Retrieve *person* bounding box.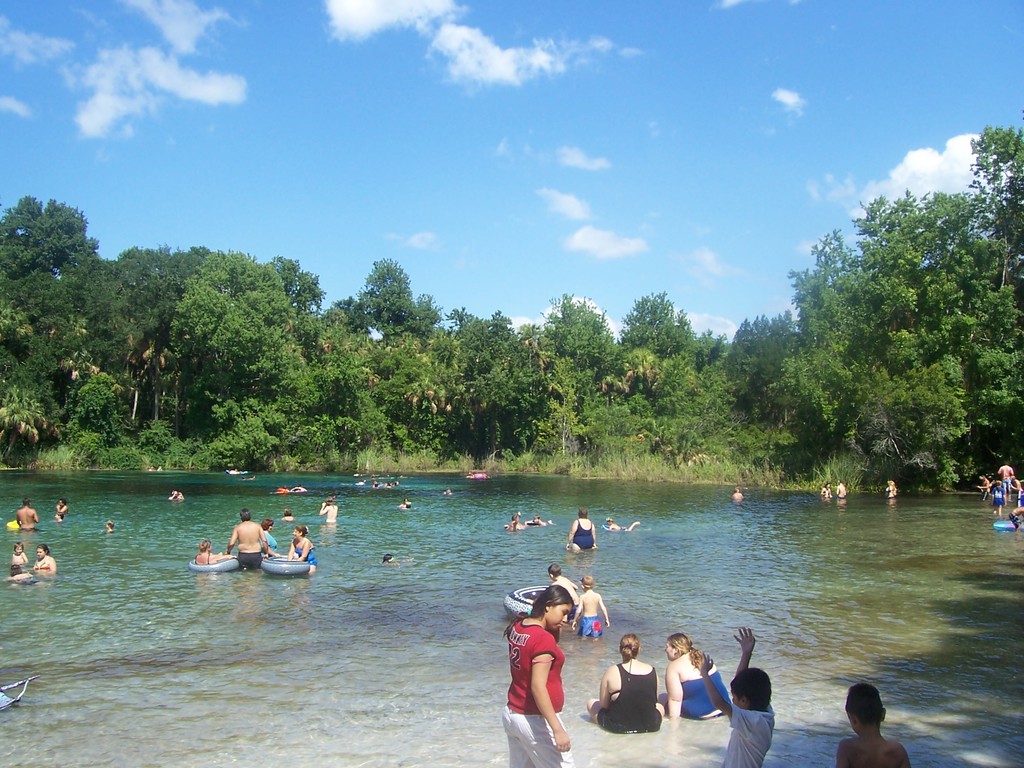
Bounding box: [509,513,524,531].
